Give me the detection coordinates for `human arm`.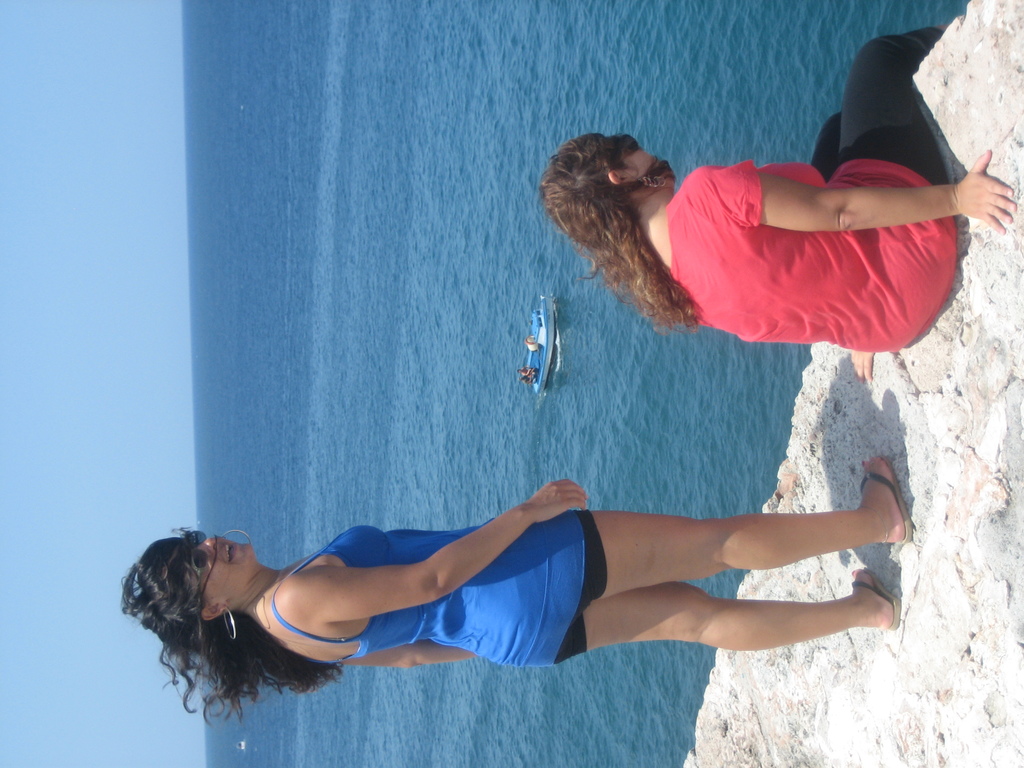
locate(698, 141, 1019, 225).
